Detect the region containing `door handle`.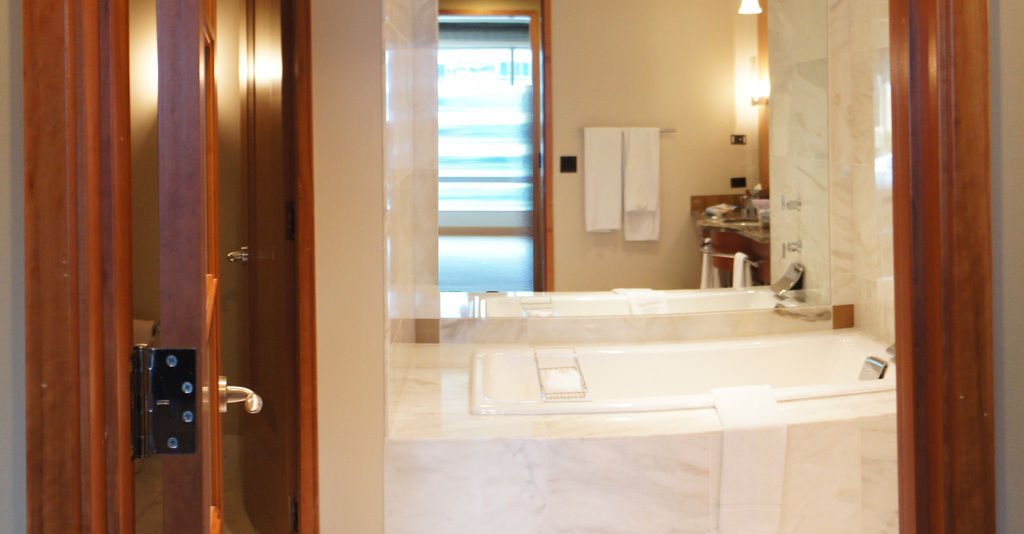
rect(220, 377, 263, 413).
